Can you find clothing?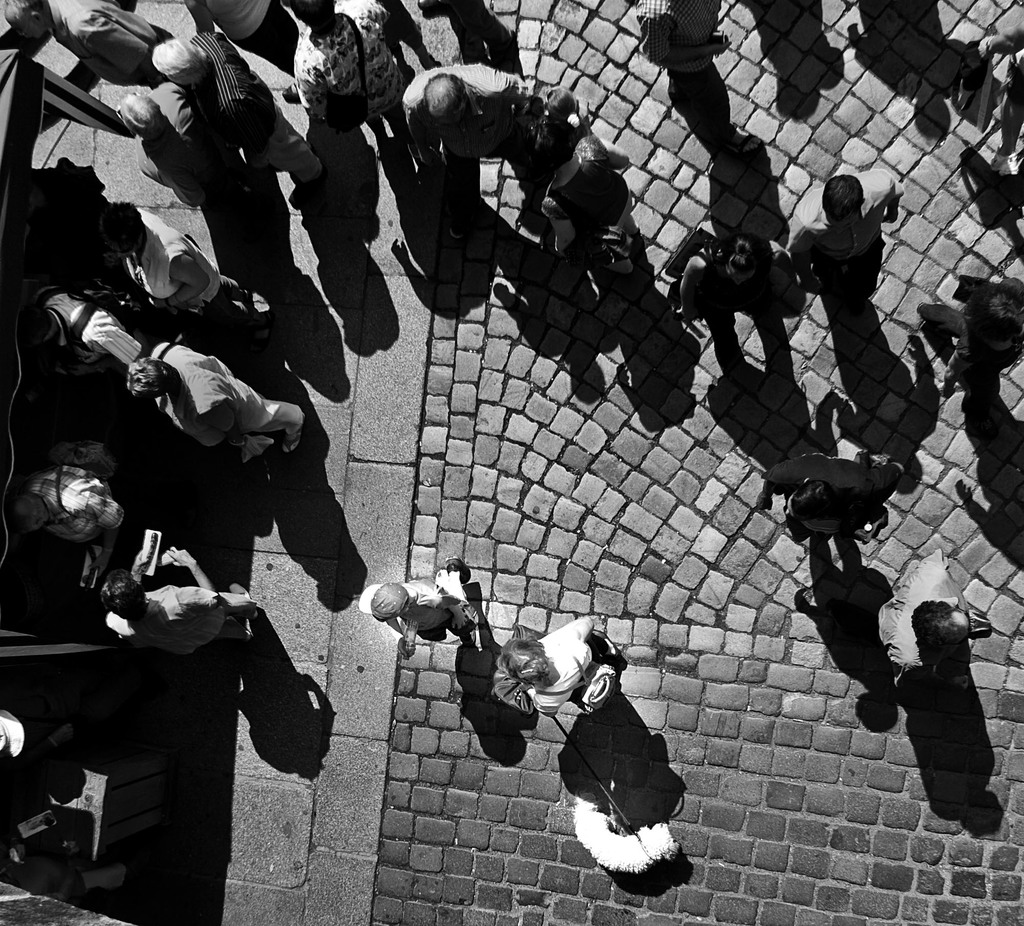
Yes, bounding box: bbox=(191, 33, 310, 162).
